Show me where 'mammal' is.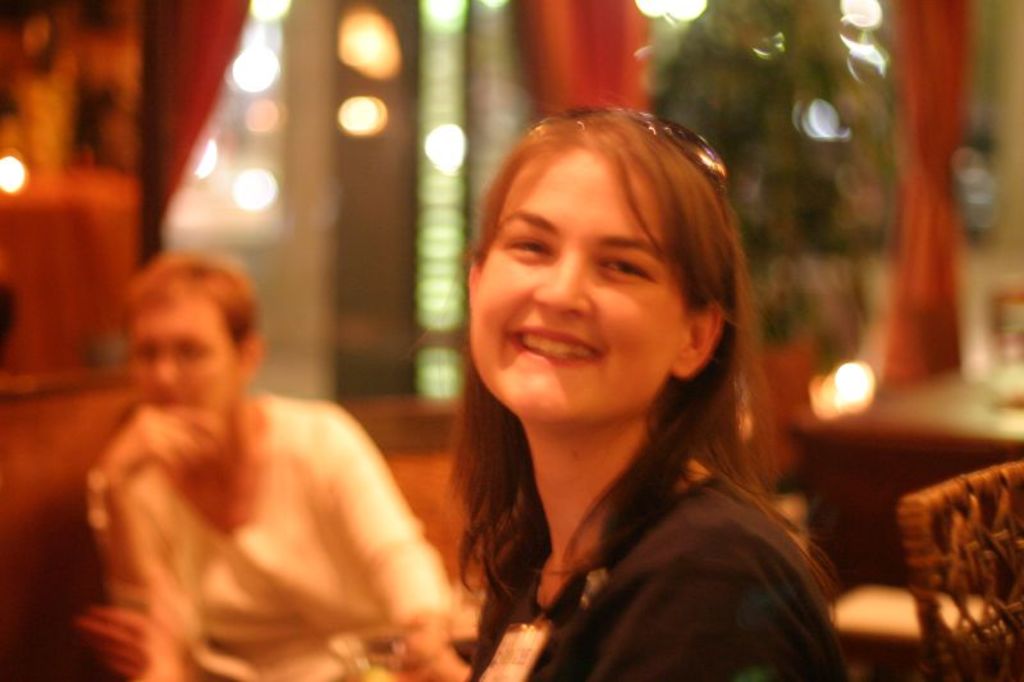
'mammal' is at [439, 100, 865, 681].
